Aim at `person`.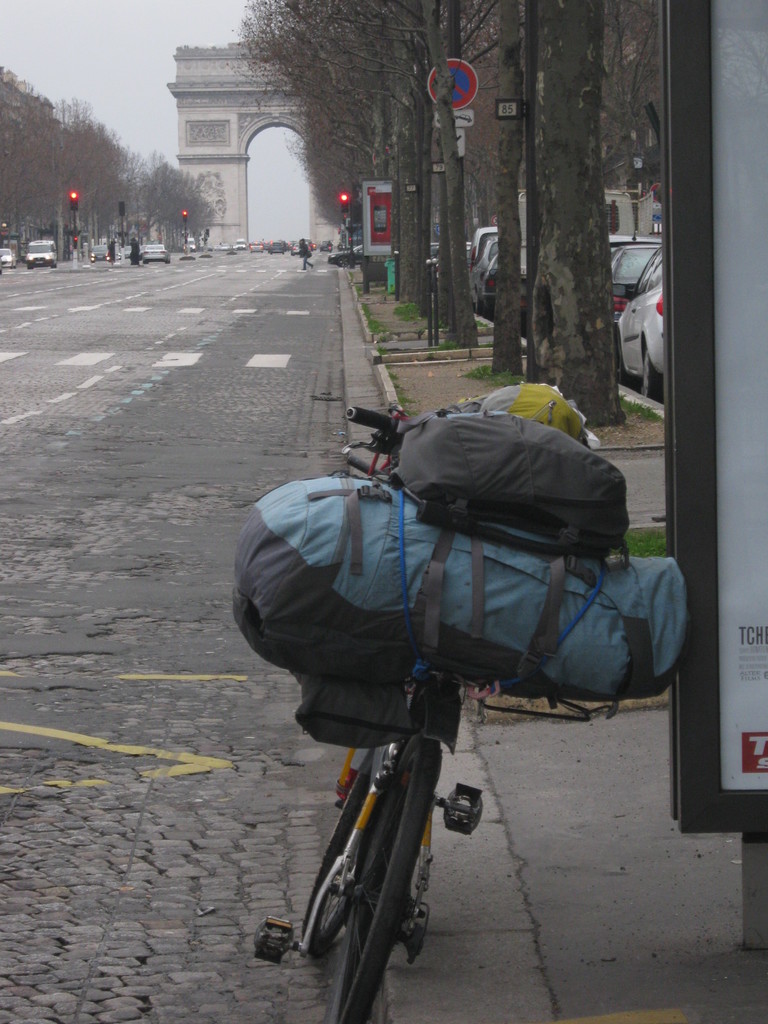
Aimed at {"x1": 104, "y1": 240, "x2": 120, "y2": 268}.
